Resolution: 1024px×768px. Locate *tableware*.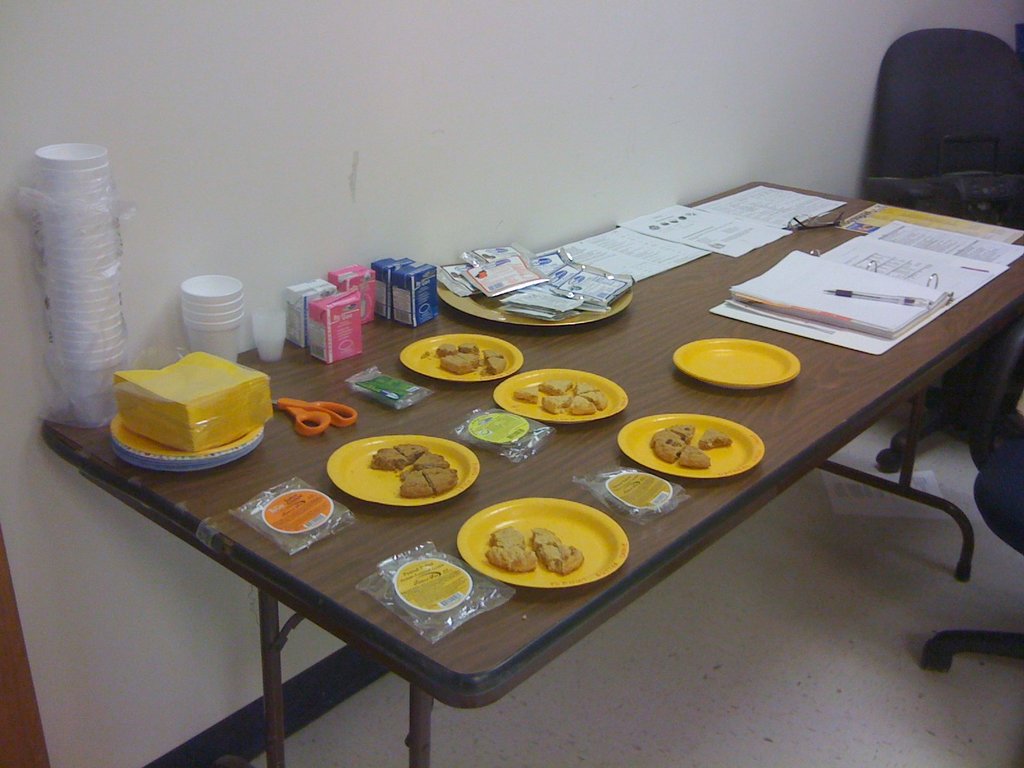
<box>108,408,267,474</box>.
